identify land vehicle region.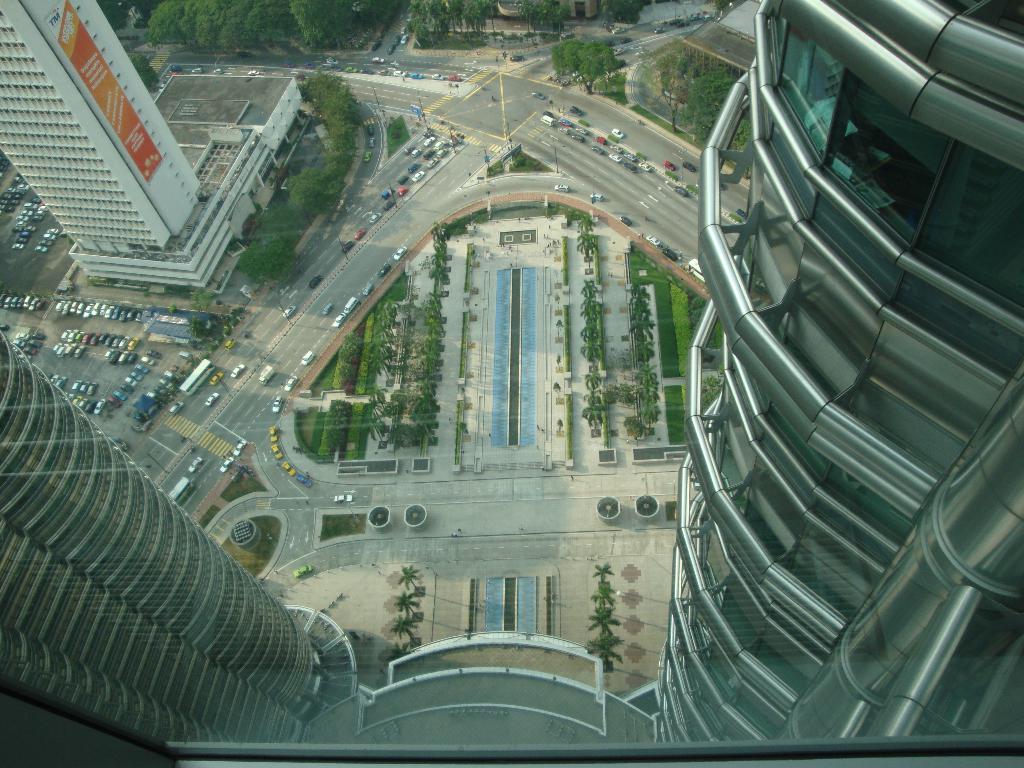
Region: crop(678, 21, 691, 29).
